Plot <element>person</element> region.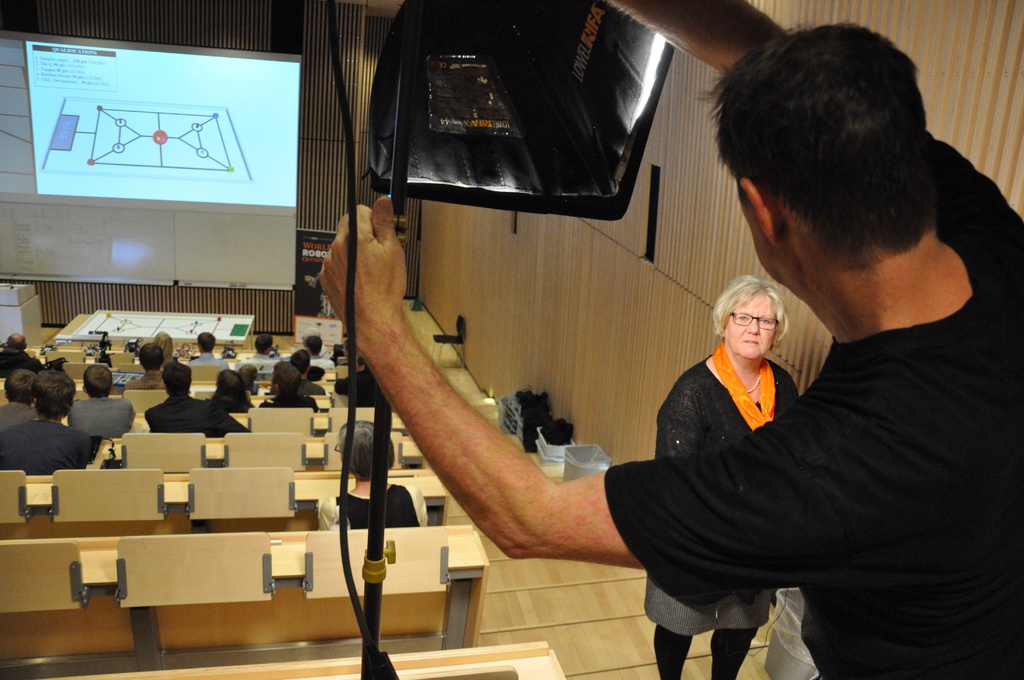
Plotted at bbox=[641, 273, 800, 679].
